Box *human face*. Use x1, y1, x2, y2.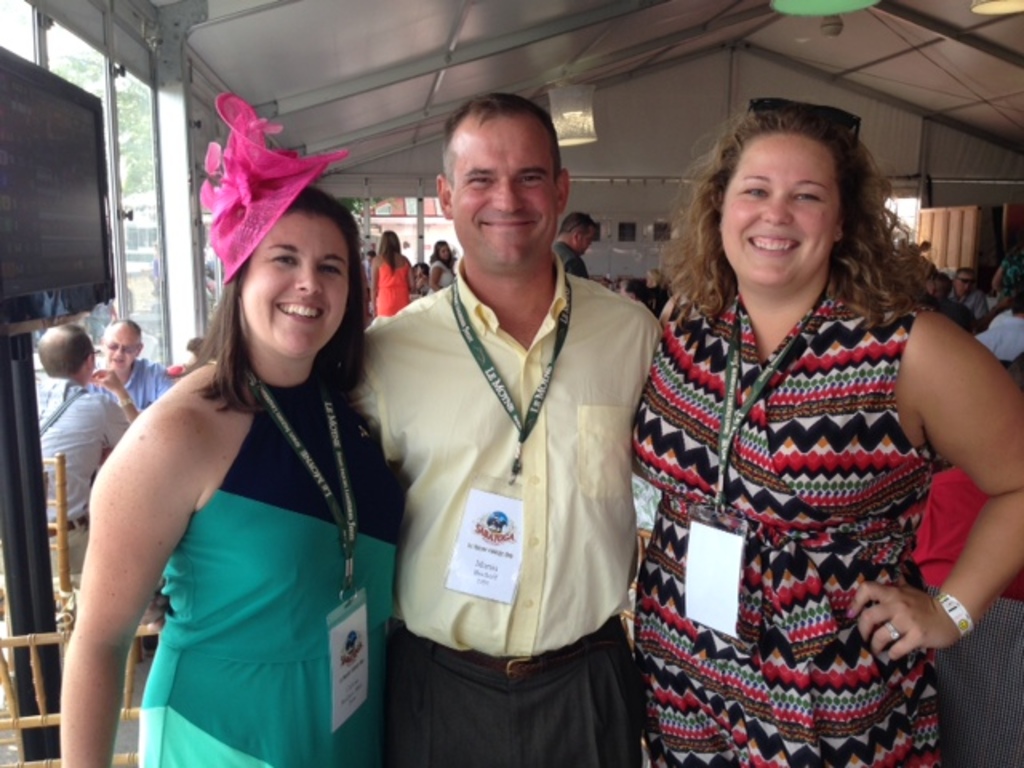
448, 109, 554, 269.
